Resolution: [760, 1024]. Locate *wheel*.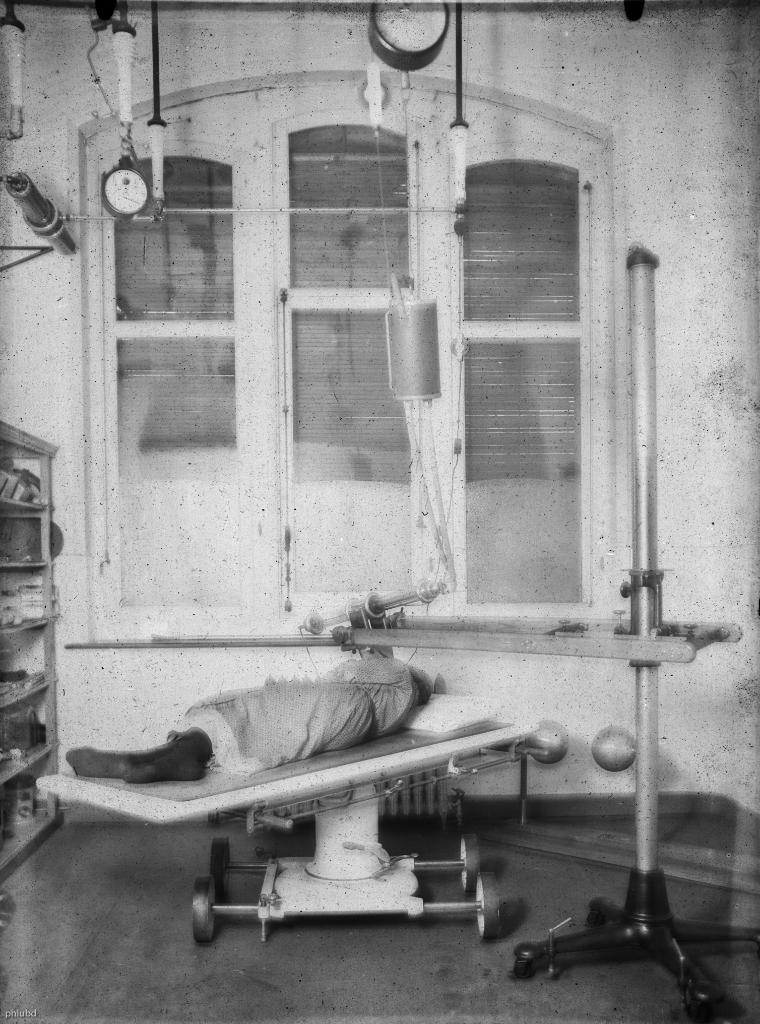
crop(193, 874, 214, 942).
